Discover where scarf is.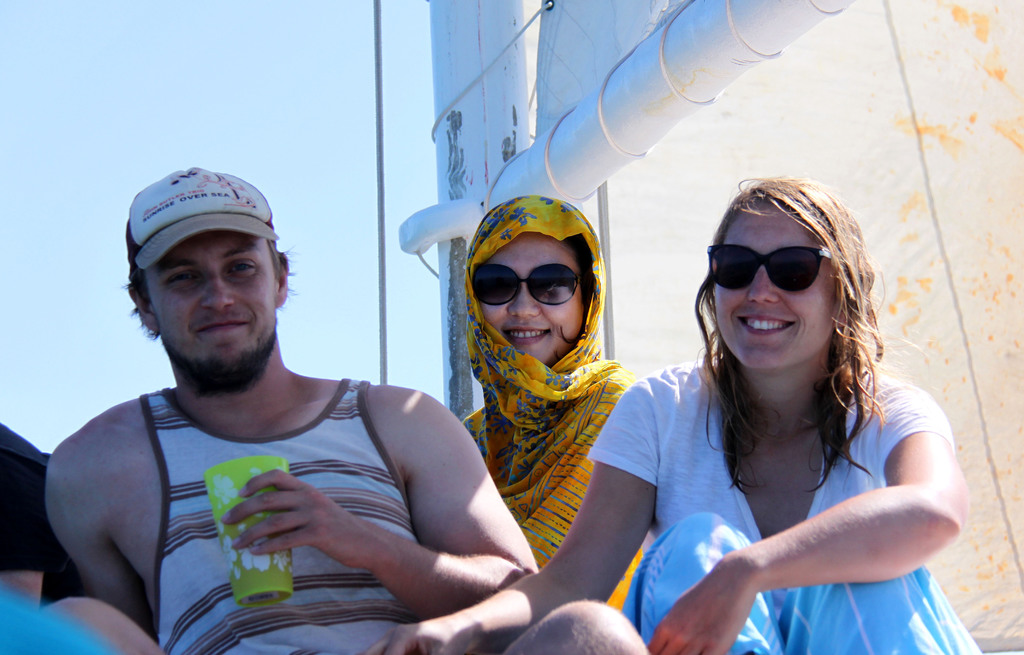
Discovered at Rect(466, 189, 623, 604).
